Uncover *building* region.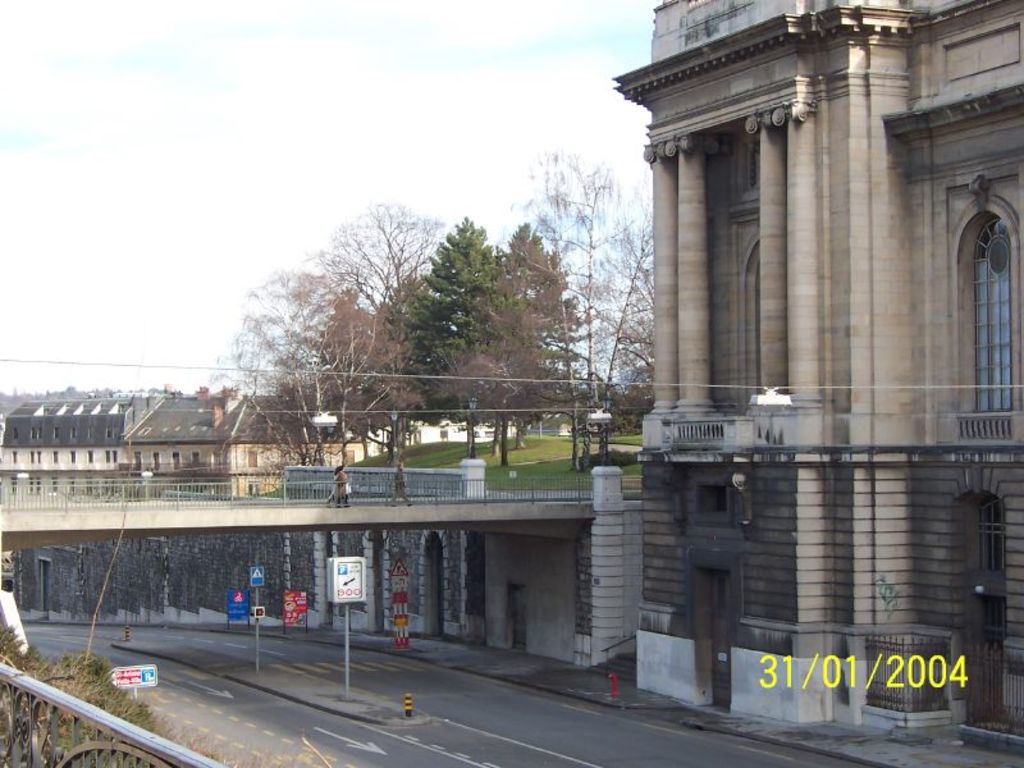
Uncovered: {"left": 4, "top": 397, "right": 161, "bottom": 499}.
